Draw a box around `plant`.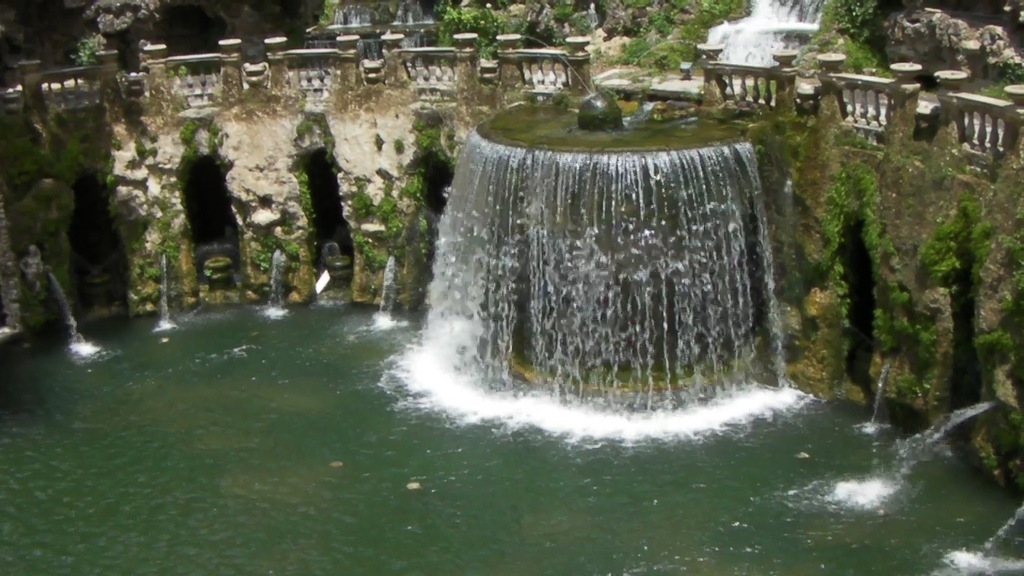
pyautogui.locateOnScreen(281, 209, 299, 235).
